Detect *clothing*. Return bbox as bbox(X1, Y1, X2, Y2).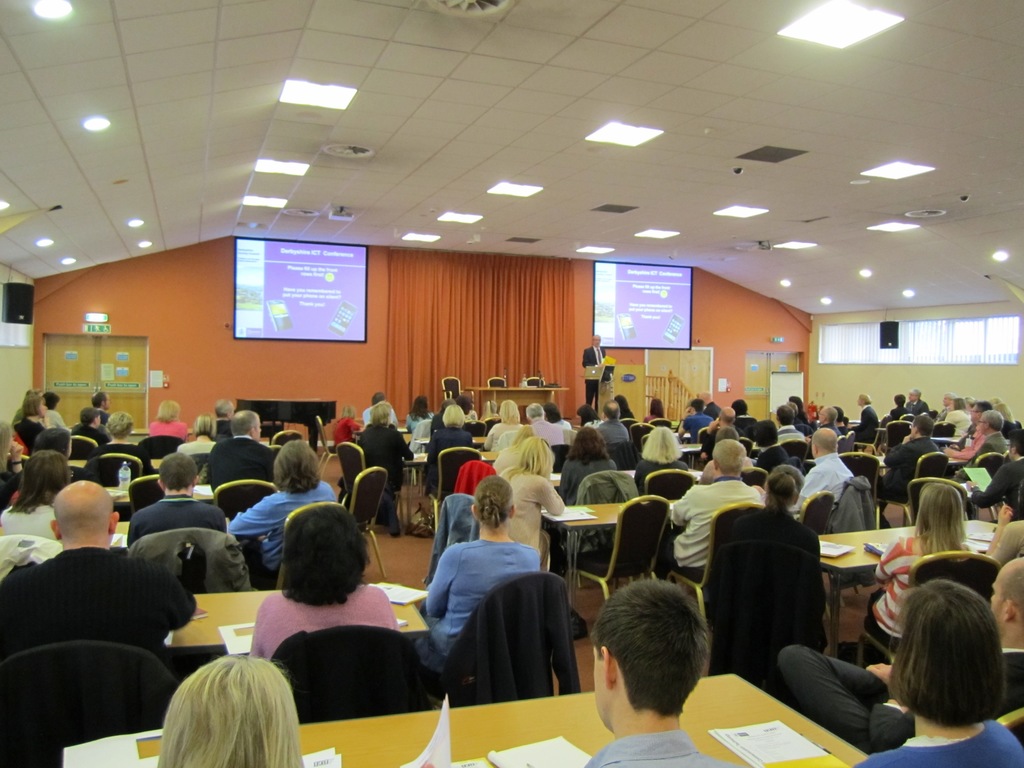
bbox(948, 430, 1006, 484).
